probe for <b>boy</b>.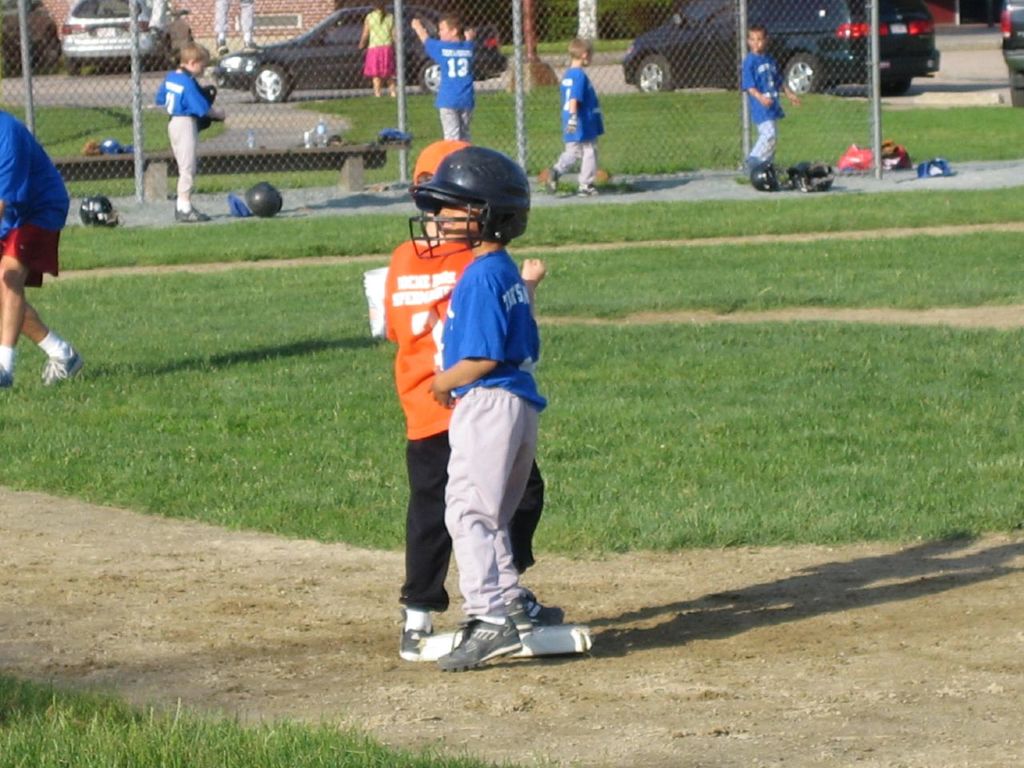
Probe result: bbox(152, 33, 230, 230).
